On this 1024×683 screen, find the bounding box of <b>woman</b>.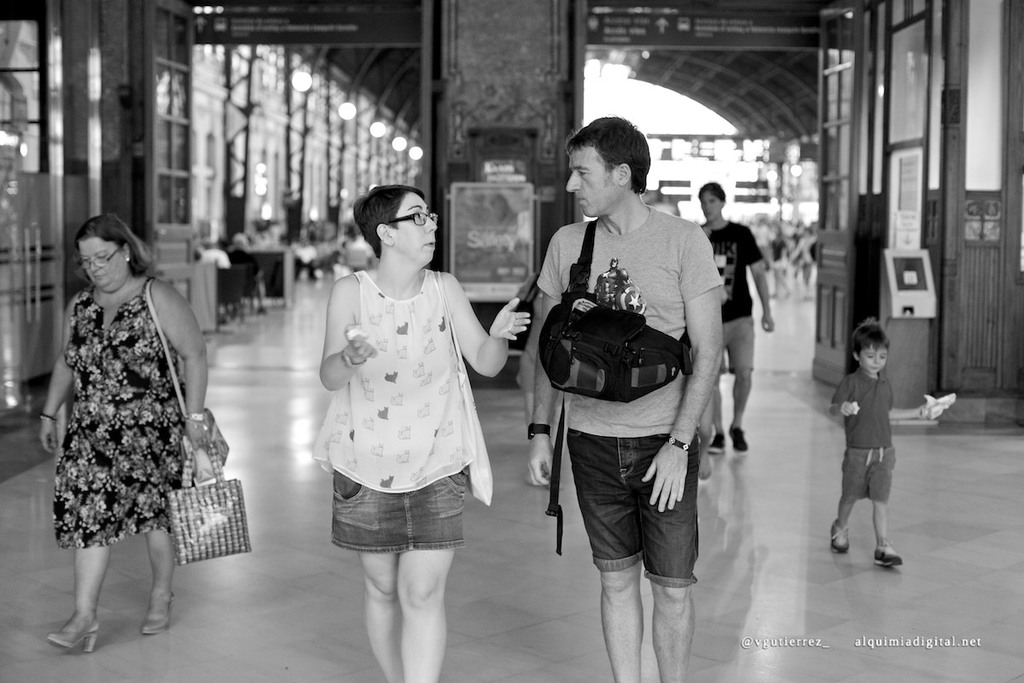
Bounding box: 38 214 207 651.
